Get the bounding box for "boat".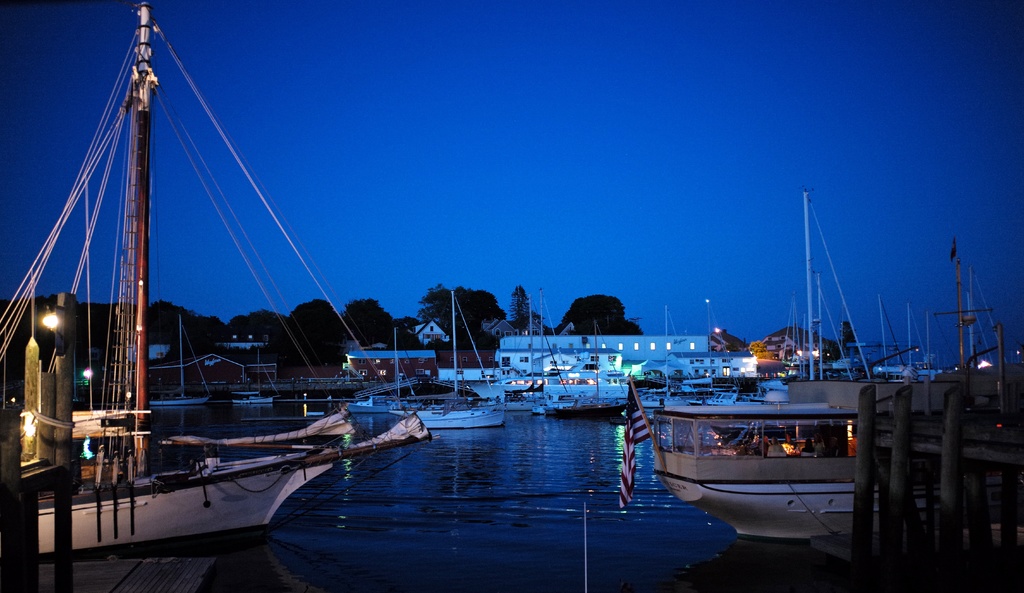
[392, 291, 510, 427].
